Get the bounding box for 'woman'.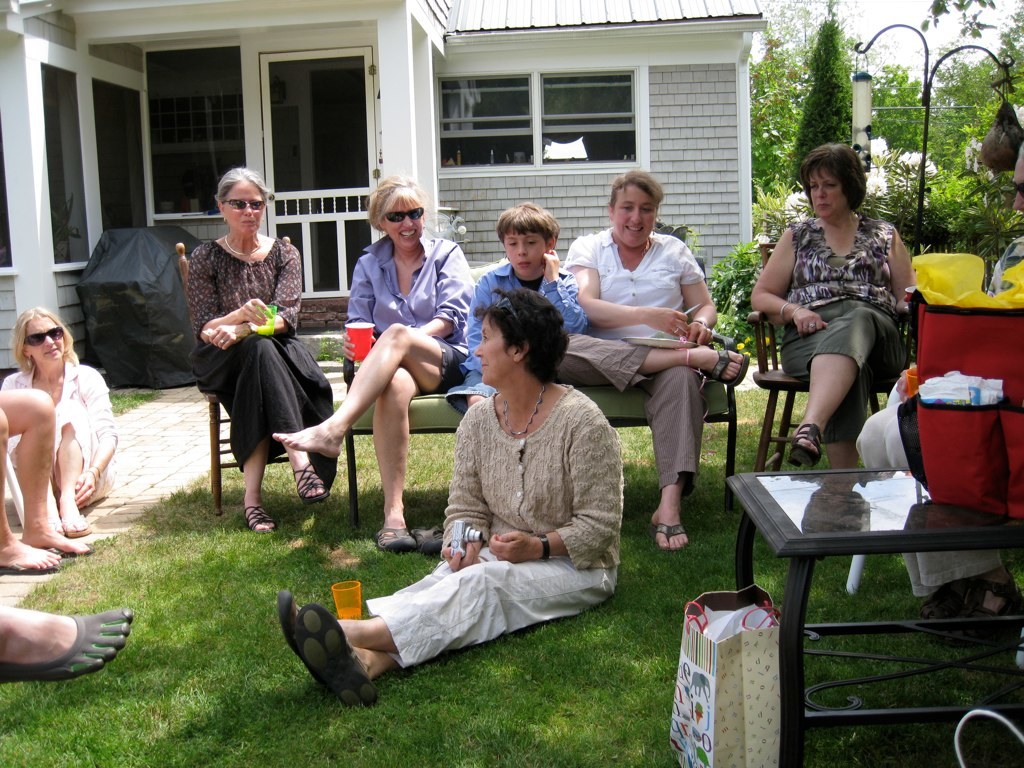
186, 168, 336, 533.
